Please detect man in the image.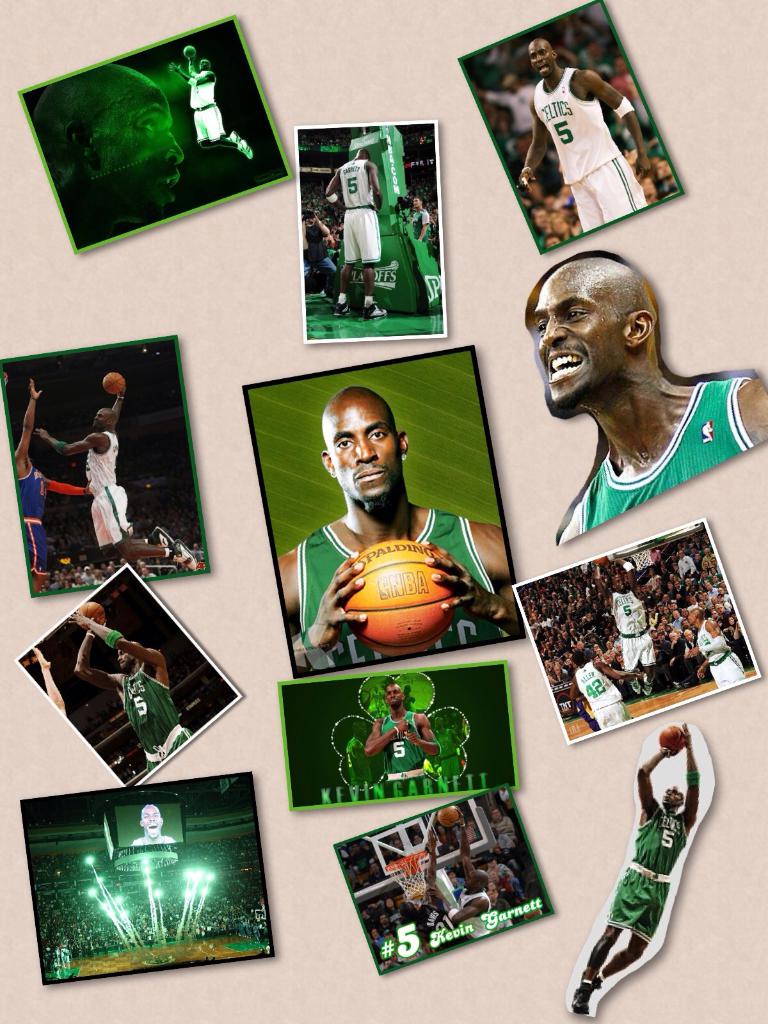
crop(517, 29, 654, 240).
